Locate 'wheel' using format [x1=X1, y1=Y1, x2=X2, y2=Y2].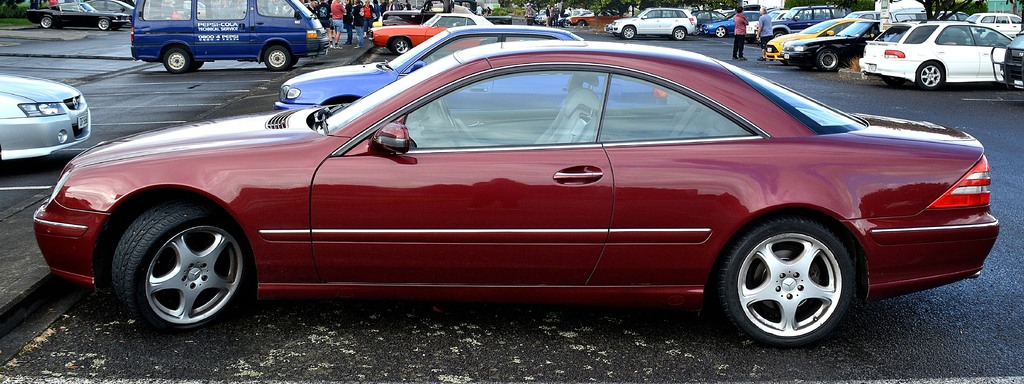
[x1=816, y1=50, x2=840, y2=72].
